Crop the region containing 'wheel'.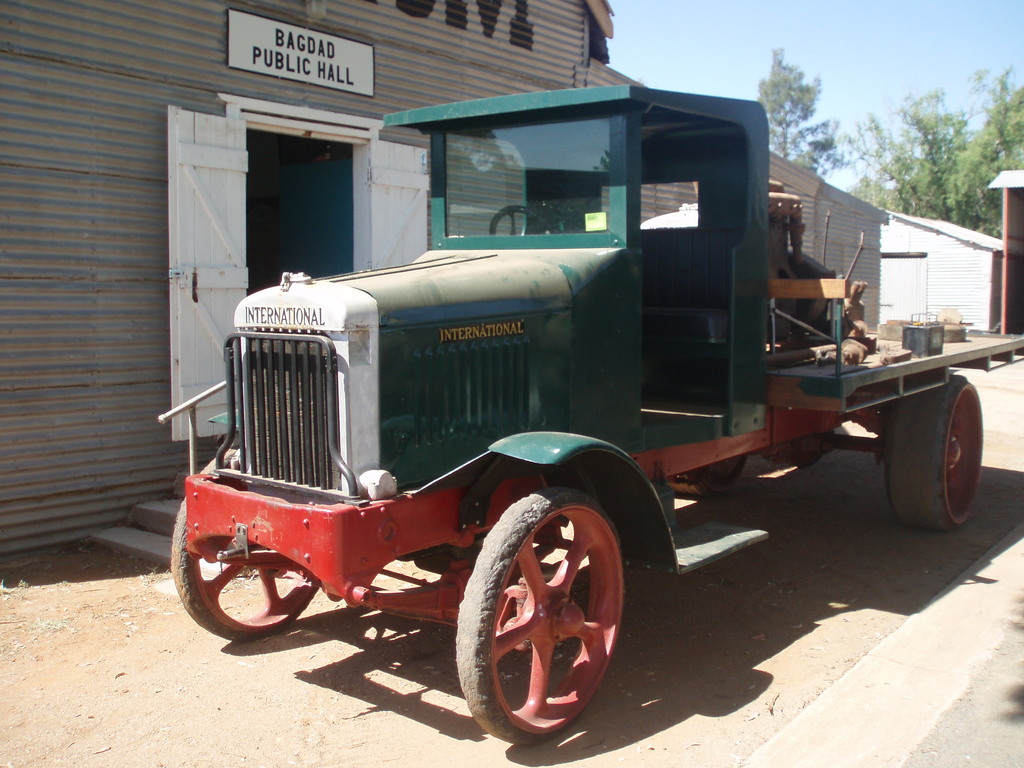
Crop region: 883, 372, 988, 533.
